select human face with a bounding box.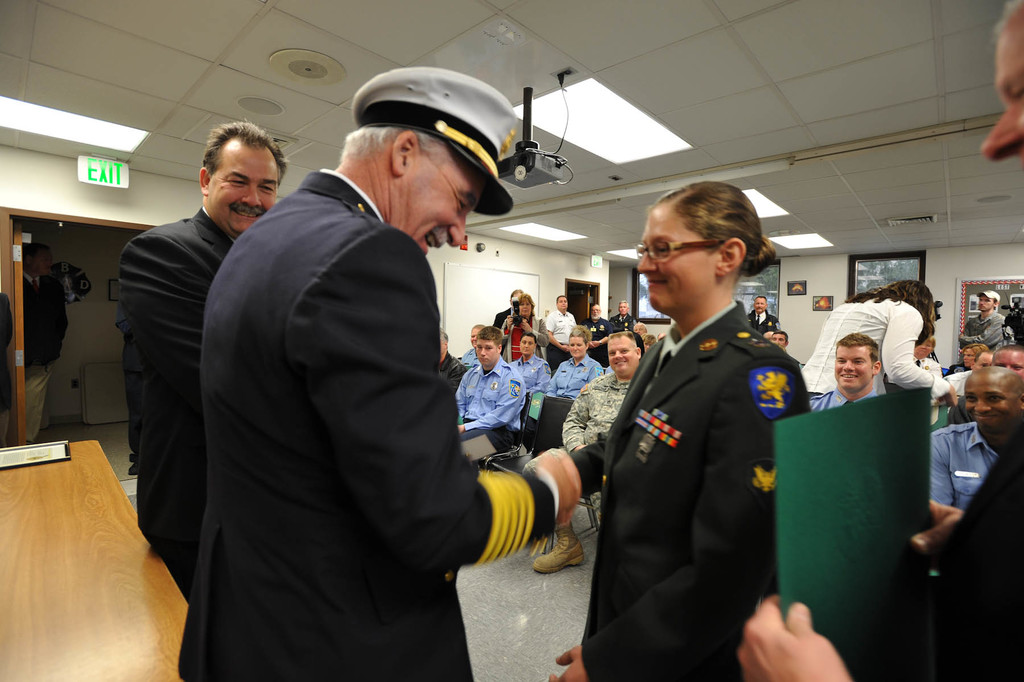
(left=519, top=300, right=530, bottom=318).
